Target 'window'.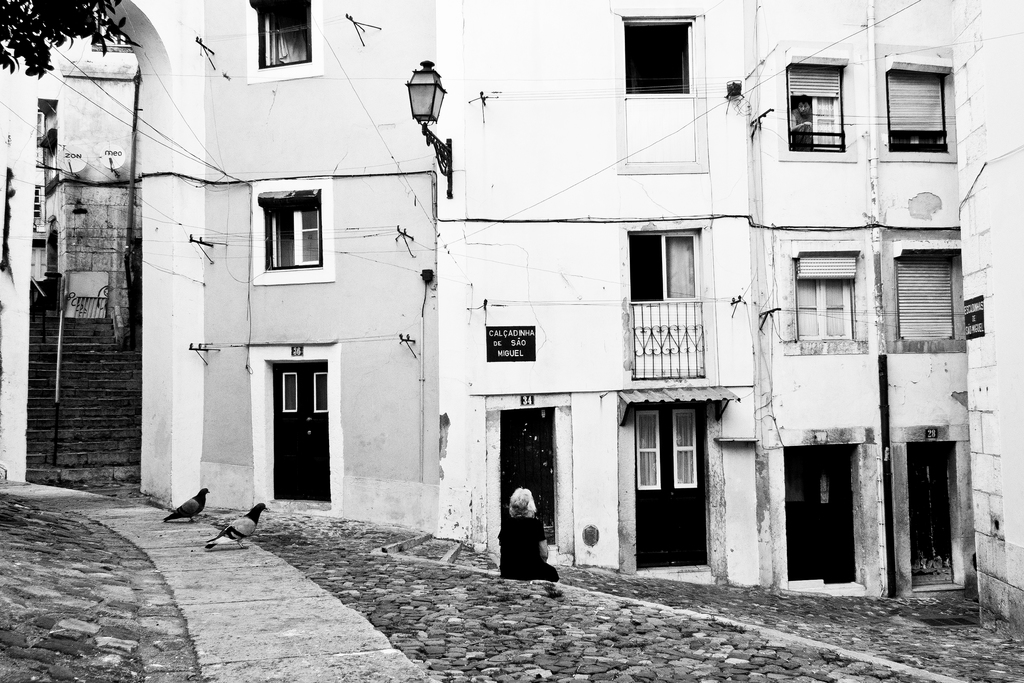
Target region: x1=887 y1=237 x2=968 y2=354.
